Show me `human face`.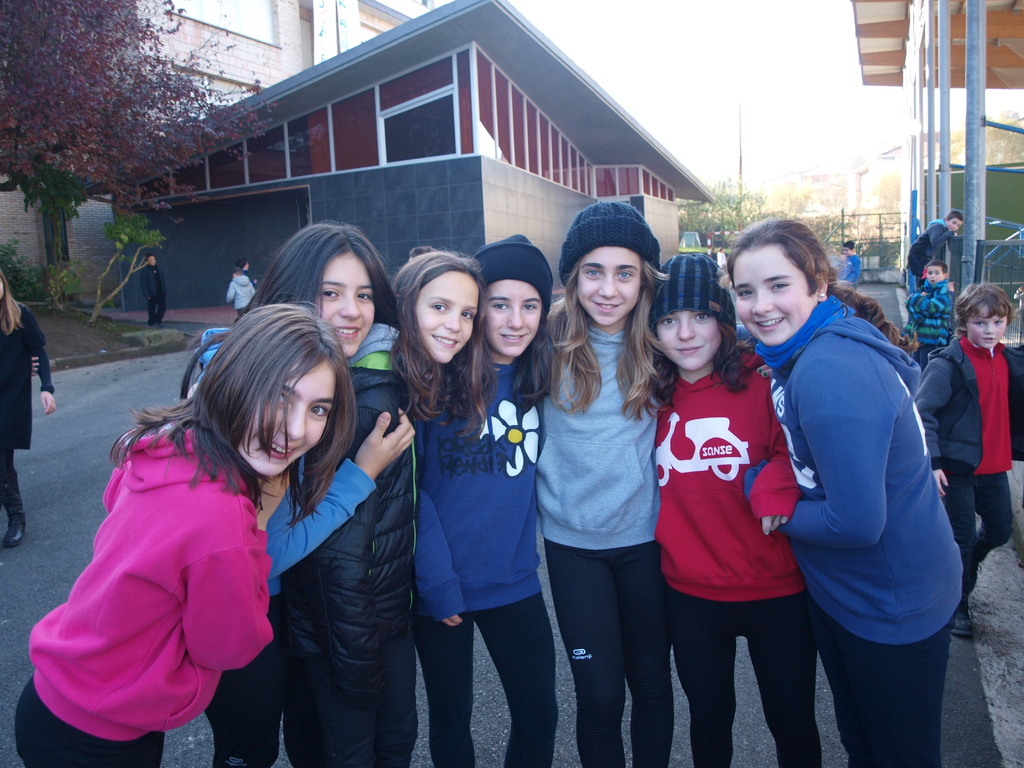
`human face` is here: 968/307/1010/351.
